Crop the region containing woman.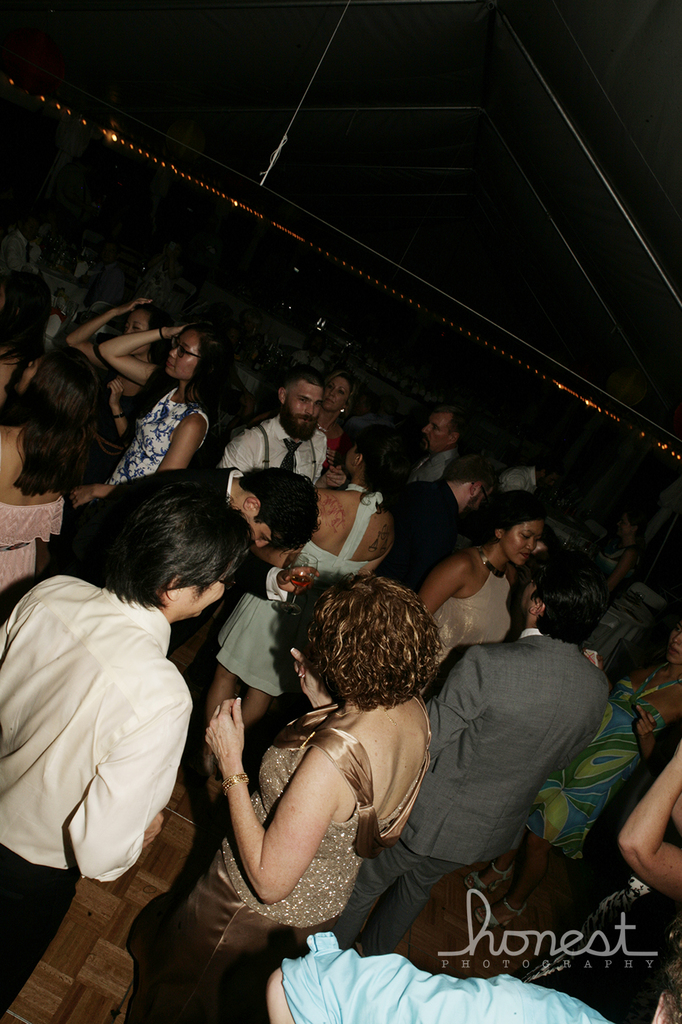
Crop region: locate(416, 495, 545, 699).
